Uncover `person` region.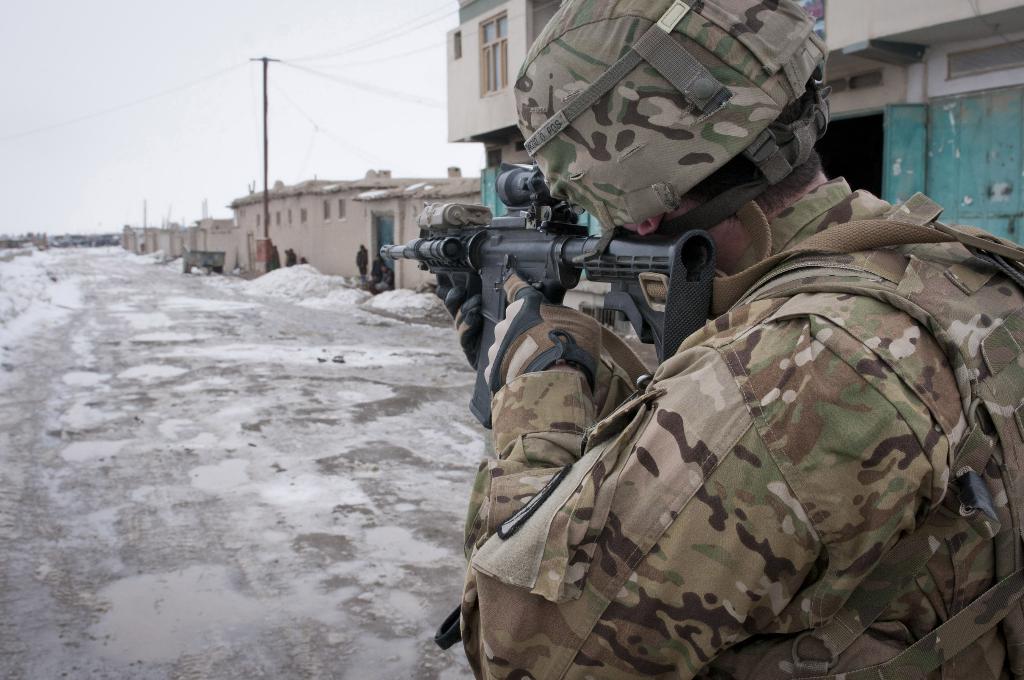
Uncovered: select_region(369, 261, 396, 295).
